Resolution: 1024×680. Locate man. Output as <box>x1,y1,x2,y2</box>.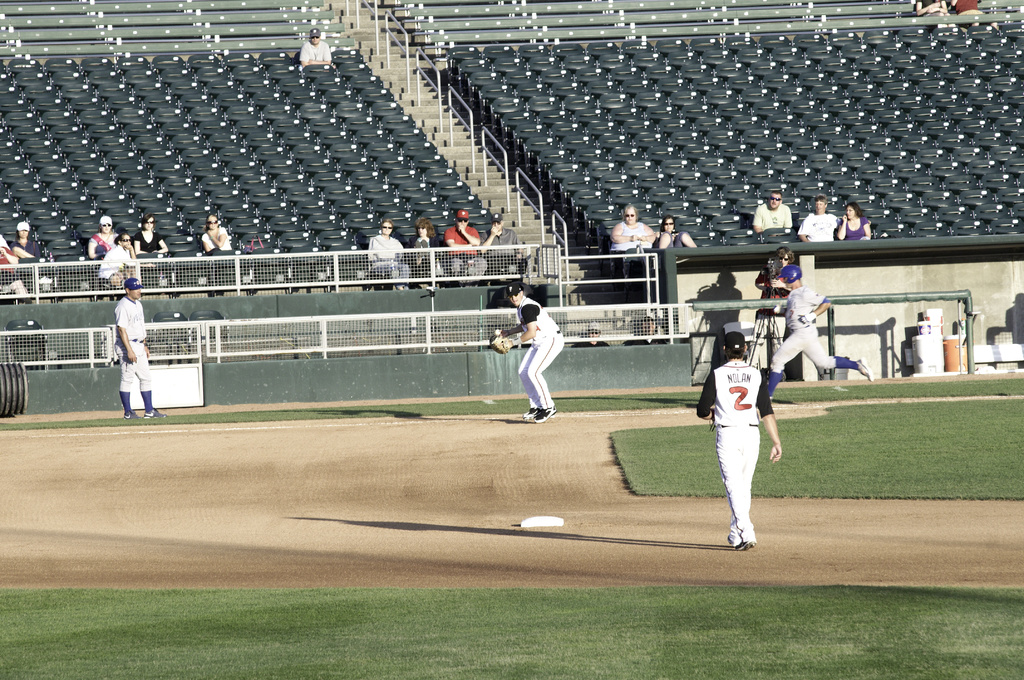
<box>297,24,332,75</box>.
